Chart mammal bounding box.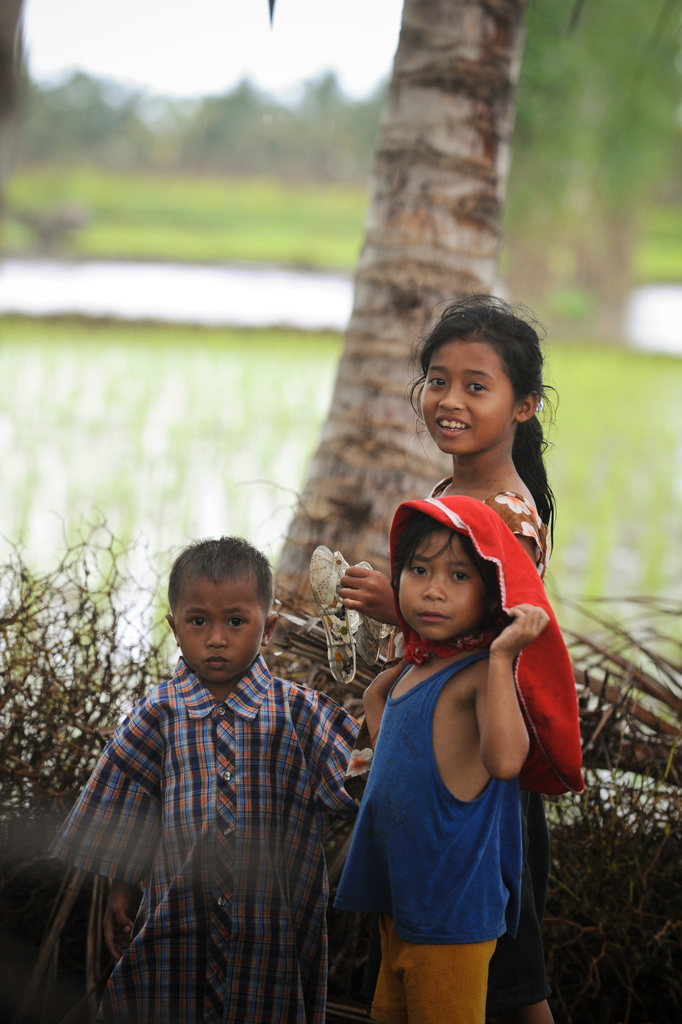
Charted: box=[51, 534, 359, 1023].
